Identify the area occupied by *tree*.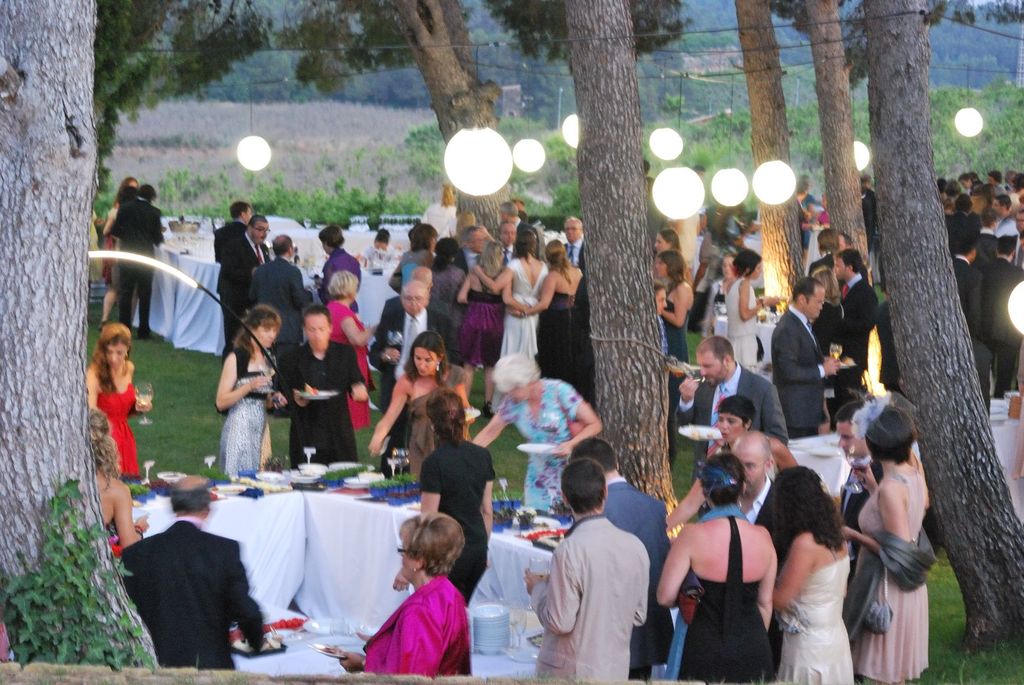
Area: 303,0,526,245.
